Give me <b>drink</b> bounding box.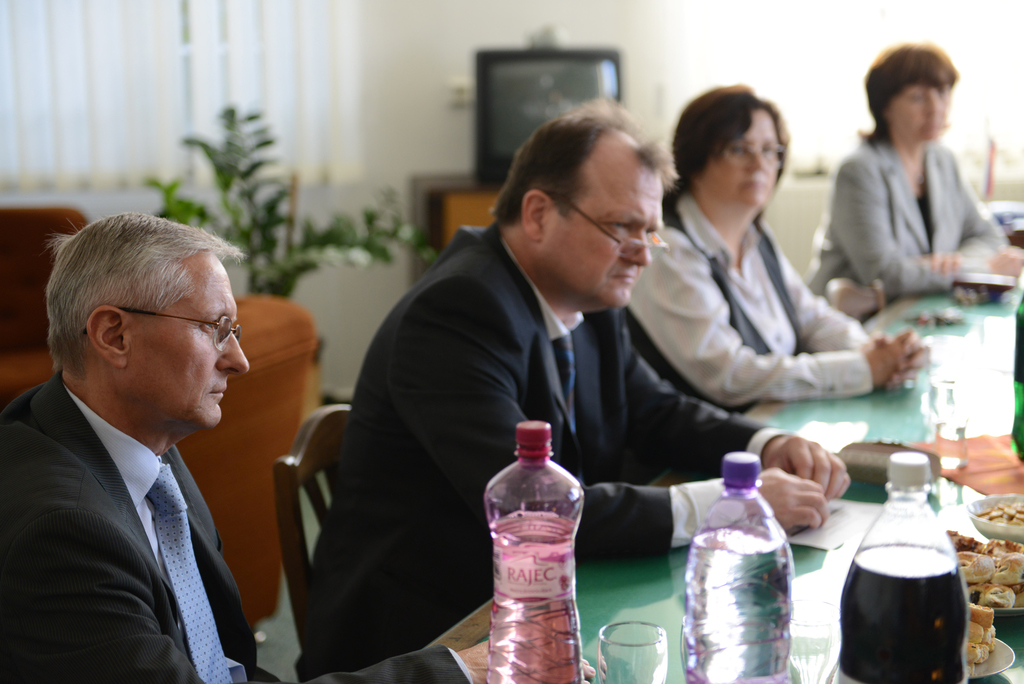
left=683, top=453, right=791, bottom=683.
